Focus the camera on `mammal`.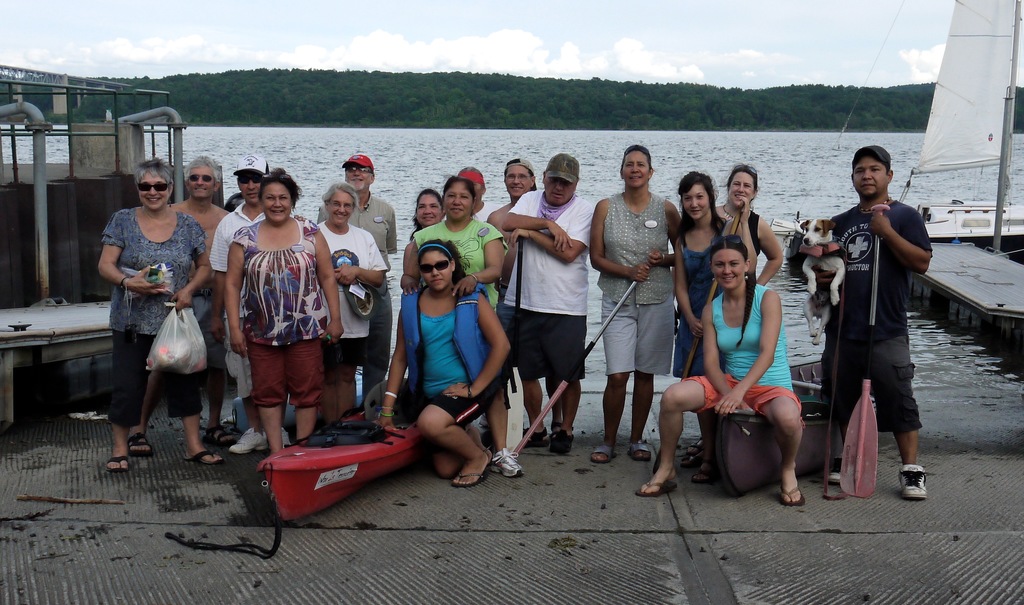
Focus region: l=398, t=173, r=512, b=474.
